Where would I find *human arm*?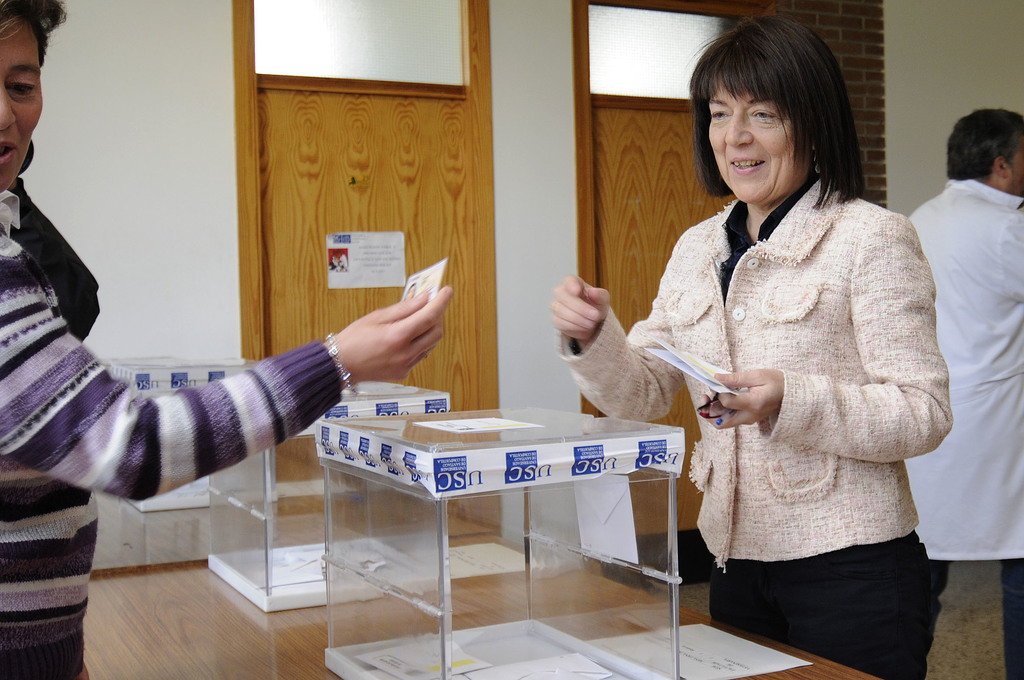
At bbox=[694, 211, 956, 464].
